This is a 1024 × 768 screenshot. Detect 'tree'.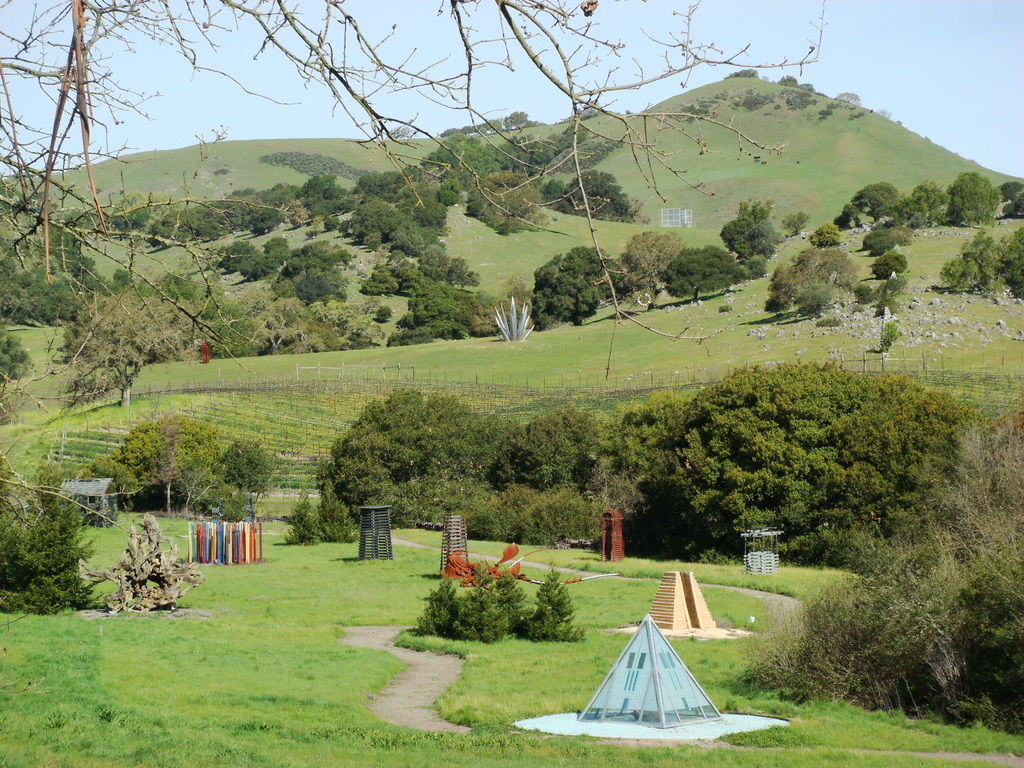
locate(836, 90, 864, 108).
